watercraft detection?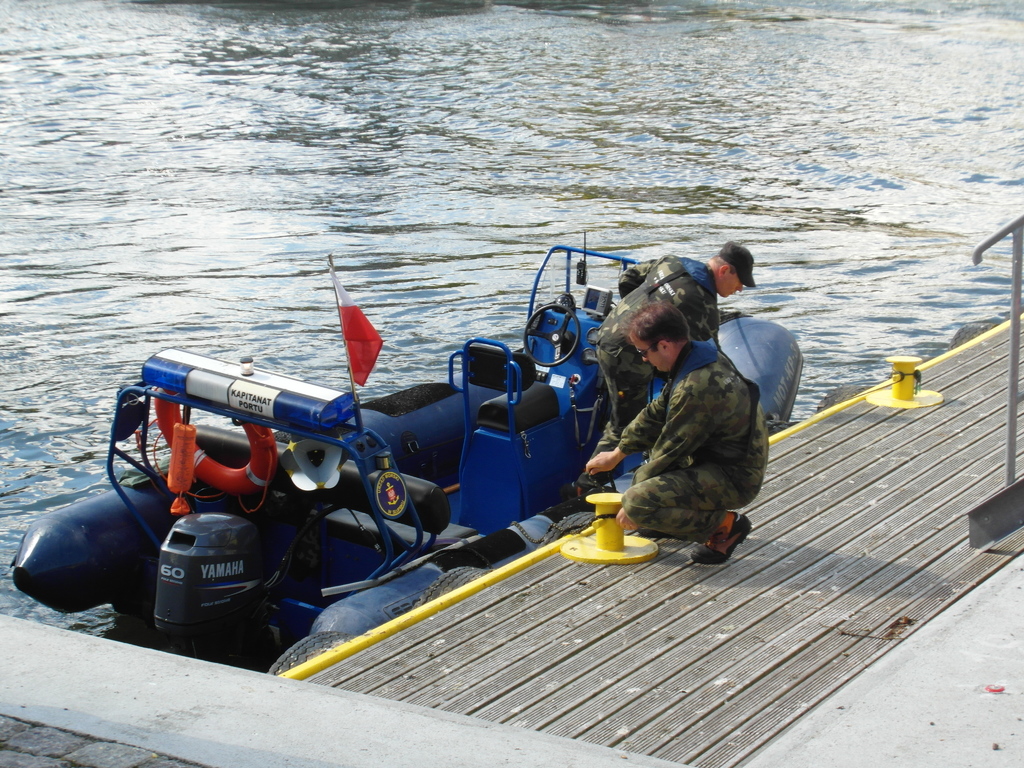
x1=57, y1=244, x2=807, y2=630
